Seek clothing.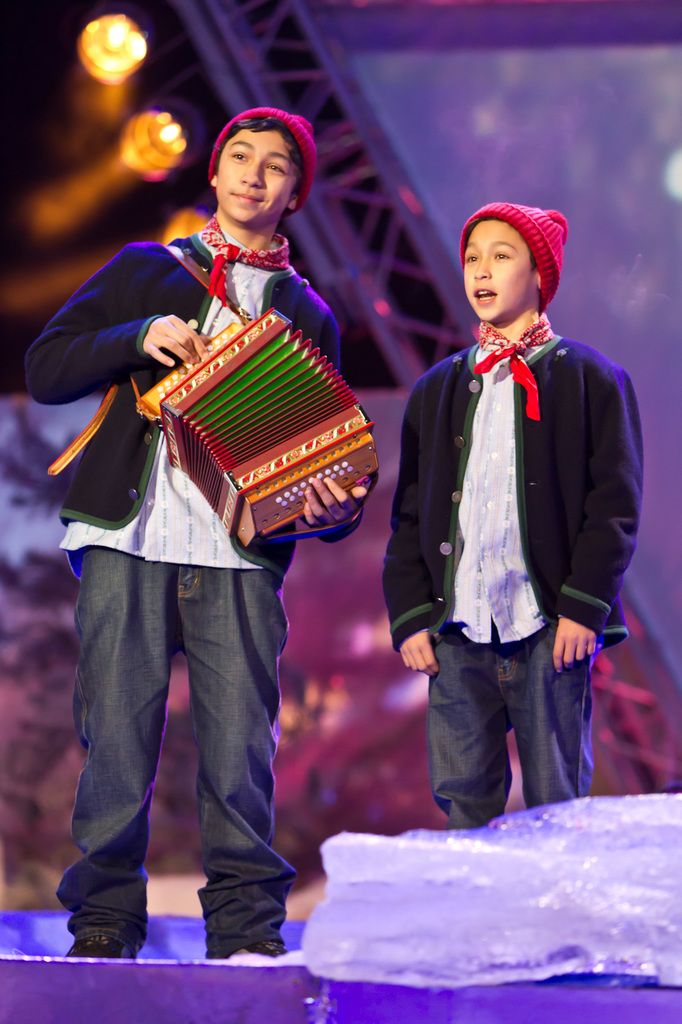
bbox=[24, 214, 364, 958].
